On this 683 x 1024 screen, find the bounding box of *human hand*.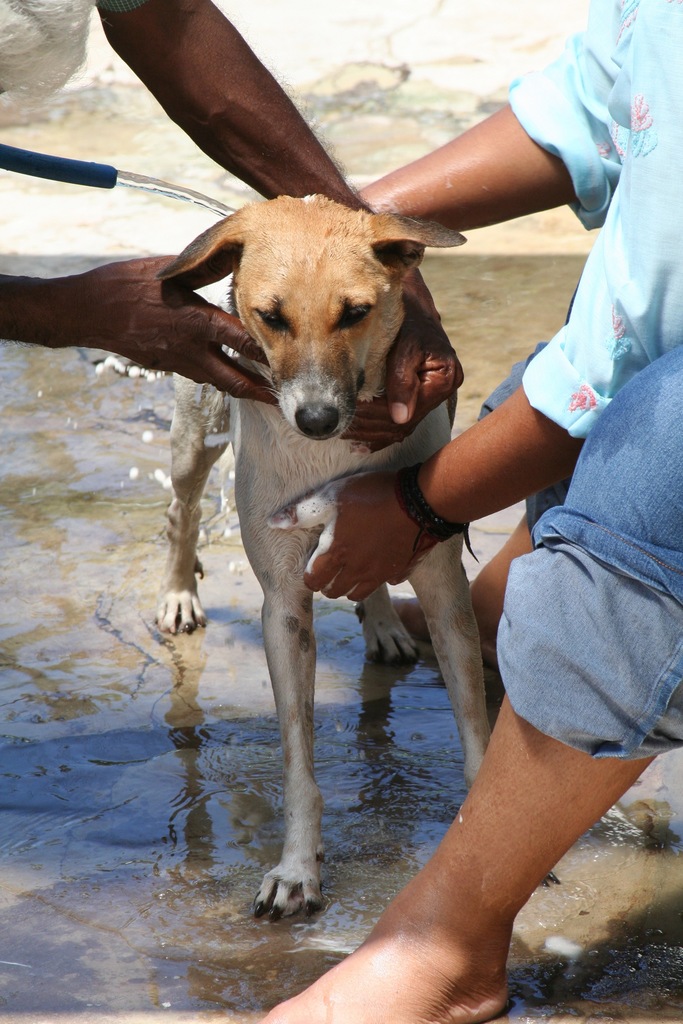
Bounding box: 58/253/280/414.
